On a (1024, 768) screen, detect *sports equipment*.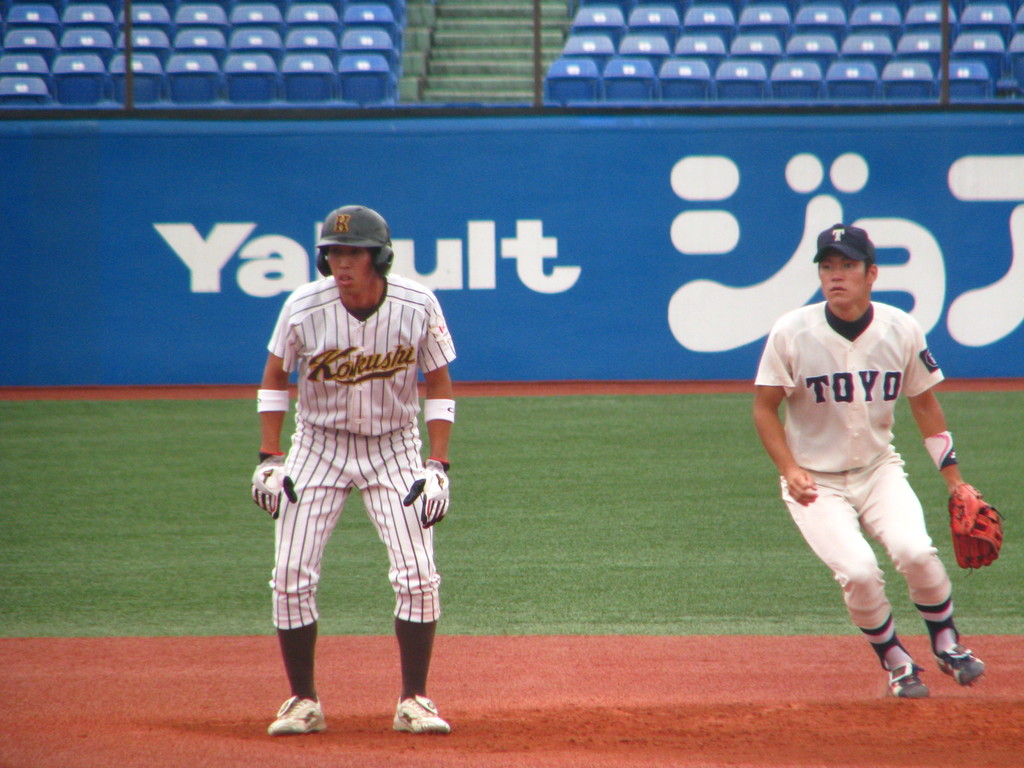
(x1=267, y1=696, x2=330, y2=735).
